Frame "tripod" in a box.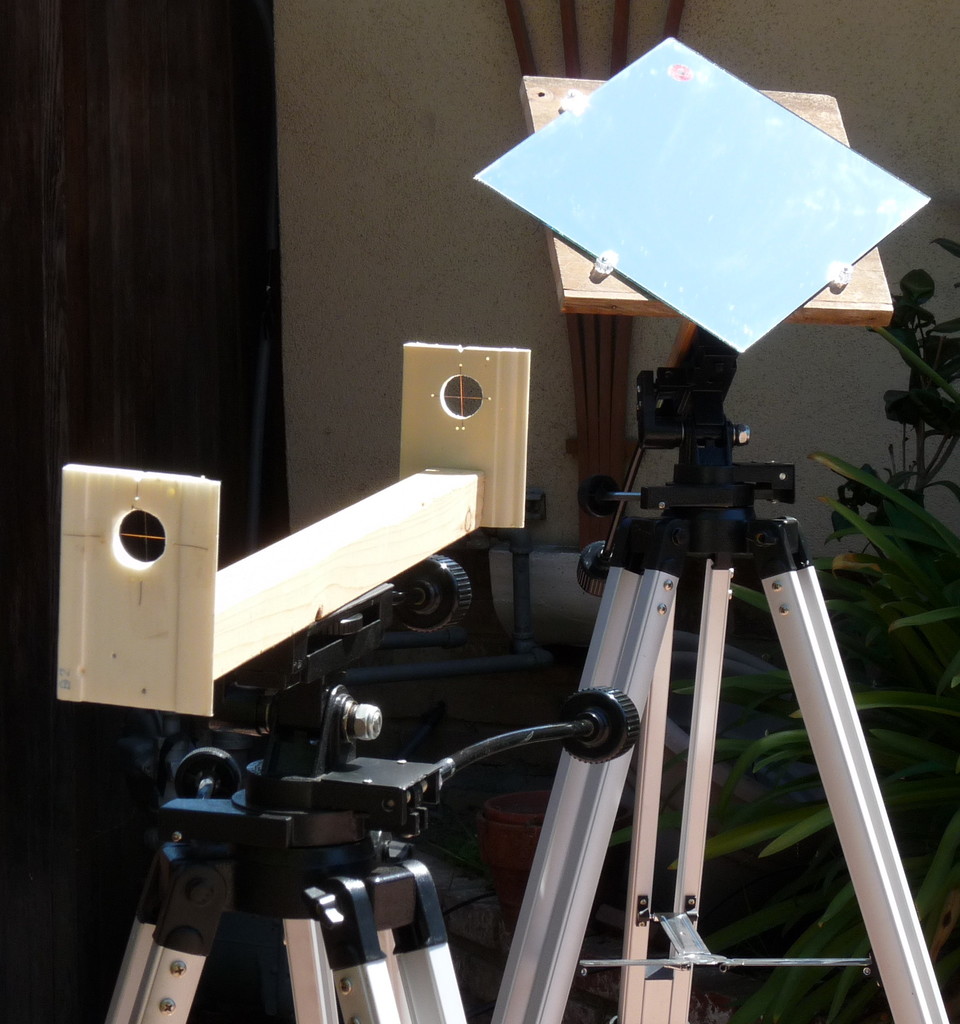
{"left": 488, "top": 344, "right": 948, "bottom": 1023}.
